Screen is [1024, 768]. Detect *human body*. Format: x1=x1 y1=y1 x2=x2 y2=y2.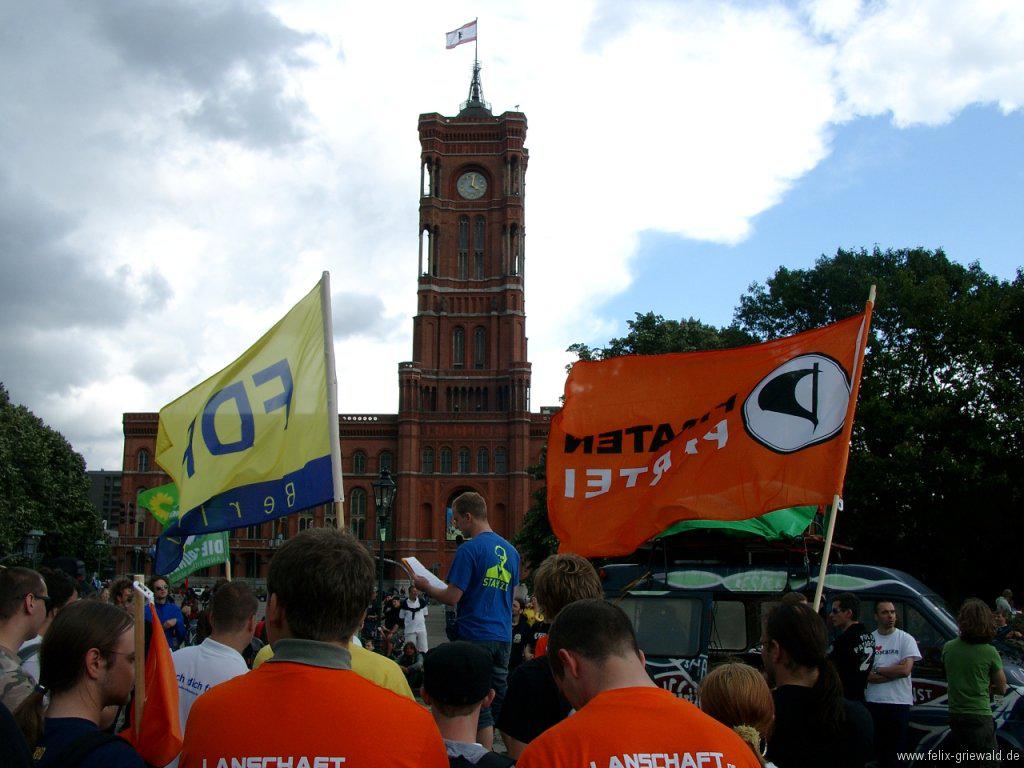
x1=933 y1=610 x2=1020 y2=764.
